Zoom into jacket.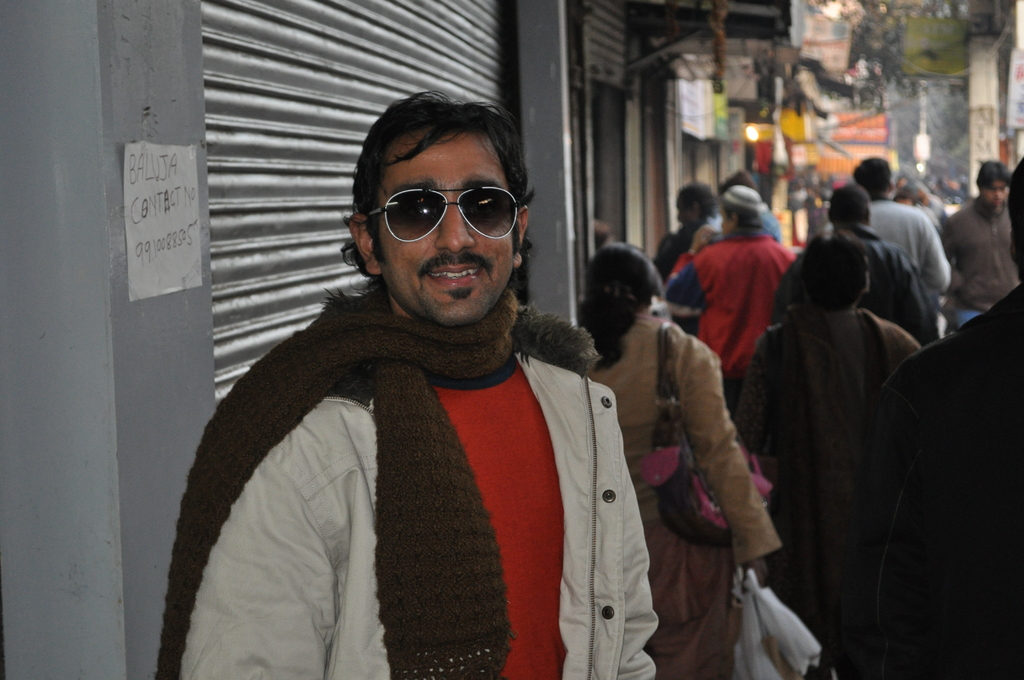
Zoom target: 184/347/660/679.
